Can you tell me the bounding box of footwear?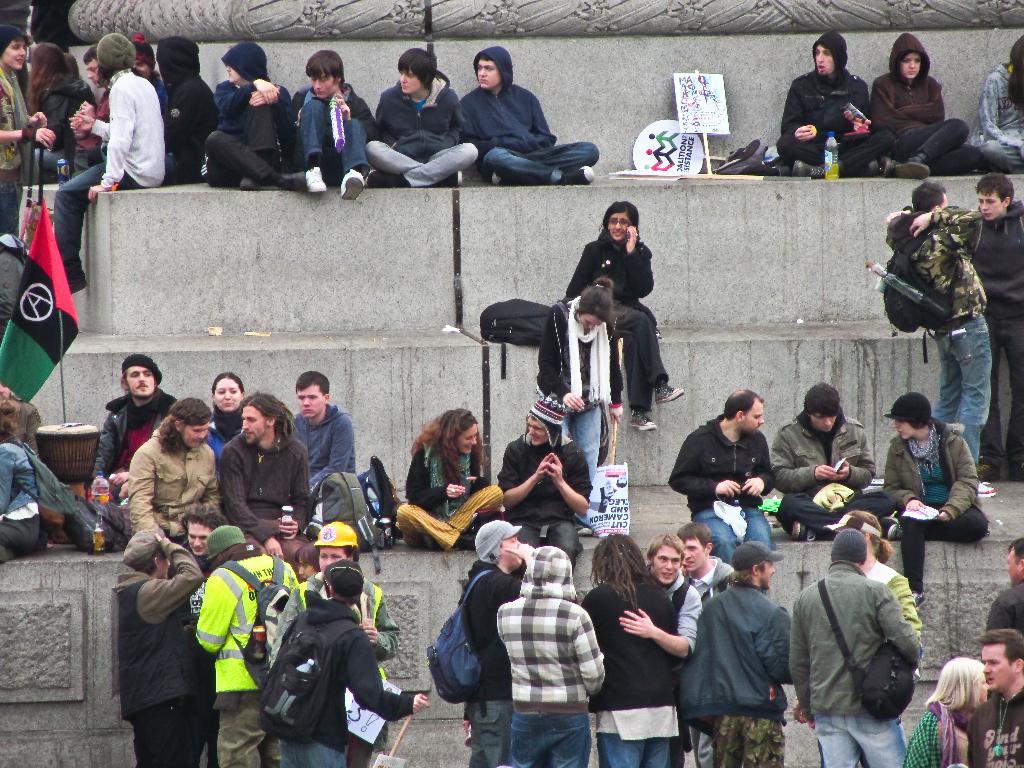
detection(370, 169, 402, 189).
